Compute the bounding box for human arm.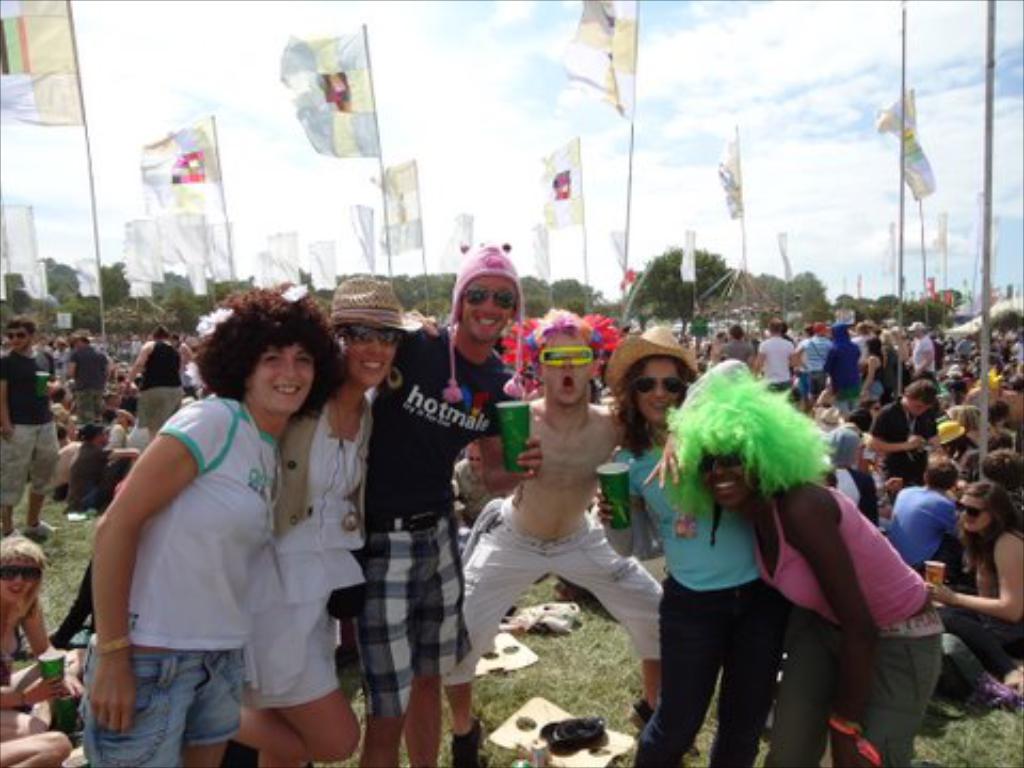
x1=646 y1=429 x2=683 y2=495.
